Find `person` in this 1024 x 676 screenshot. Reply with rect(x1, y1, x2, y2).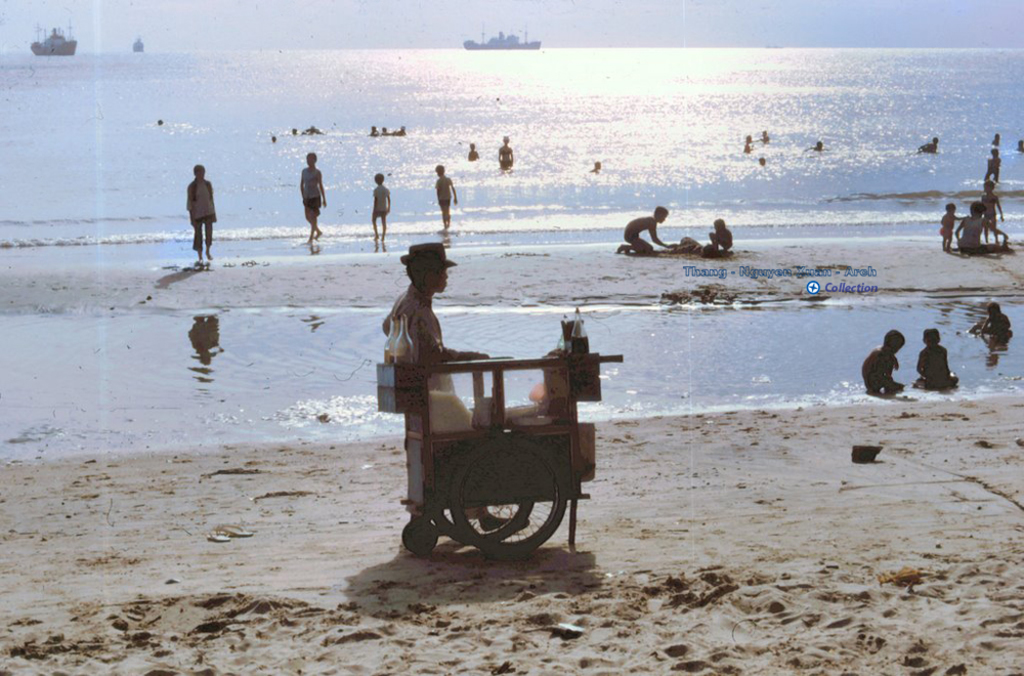
rect(300, 154, 327, 243).
